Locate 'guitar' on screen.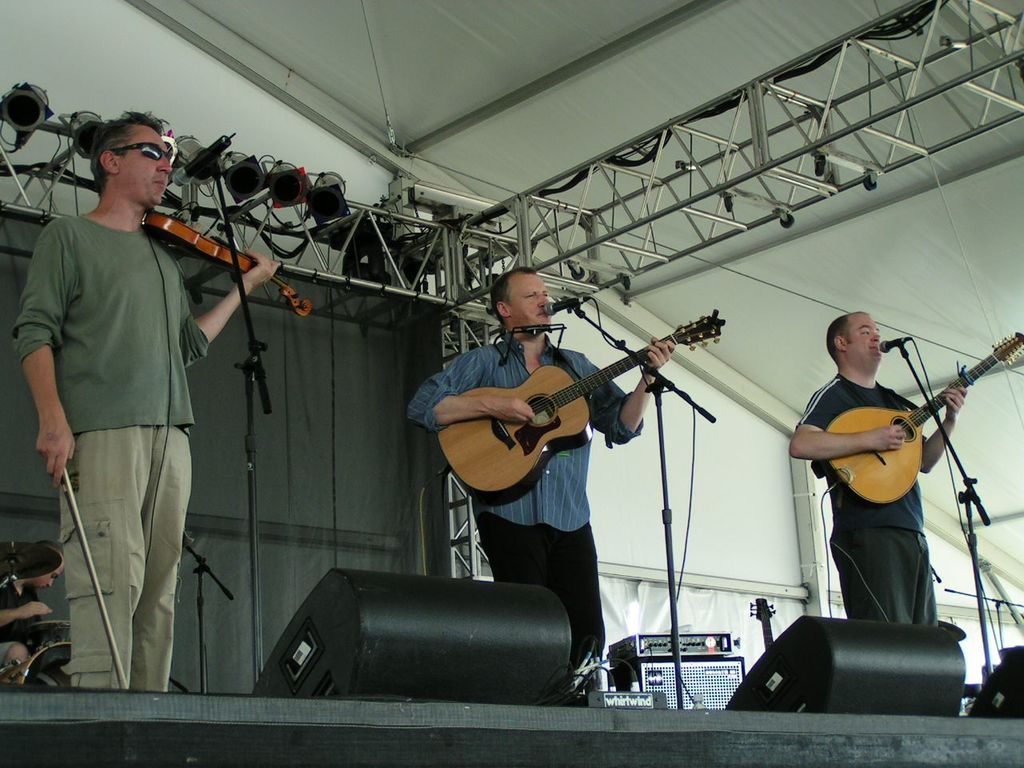
On screen at Rect(420, 325, 718, 497).
